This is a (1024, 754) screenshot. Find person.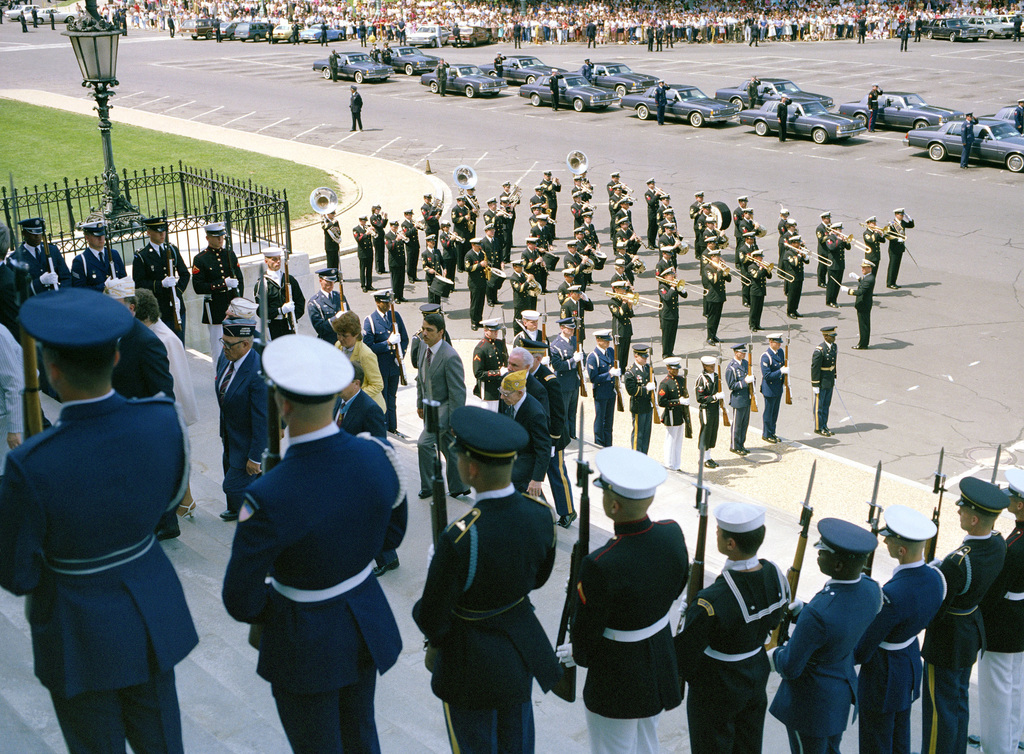
Bounding box: (x1=31, y1=6, x2=38, y2=28).
